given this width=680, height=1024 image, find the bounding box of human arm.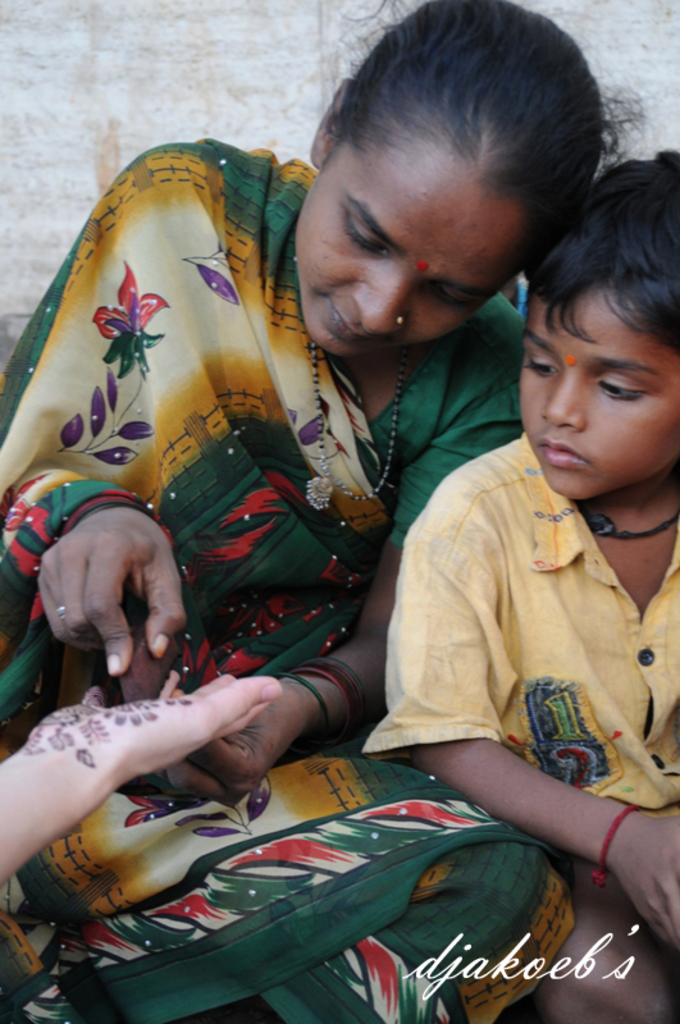
x1=384, y1=484, x2=679, y2=945.
